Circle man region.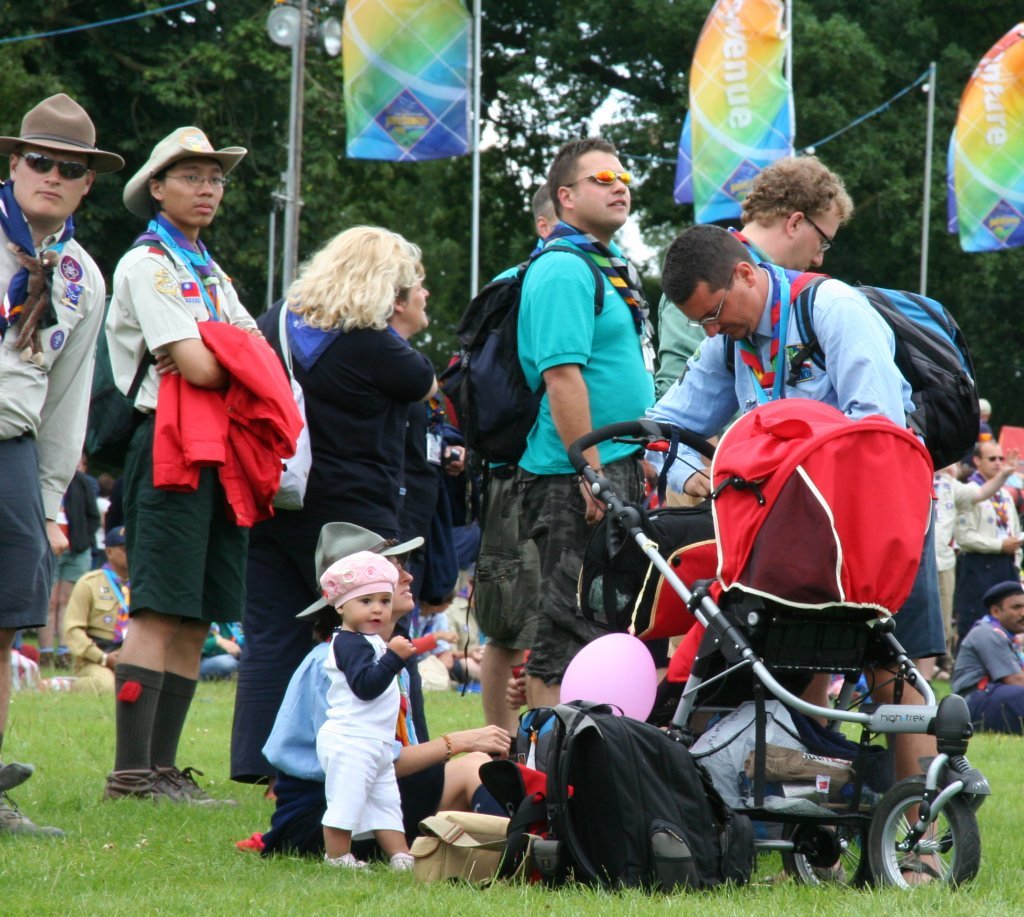
Region: 59/529/136/688.
